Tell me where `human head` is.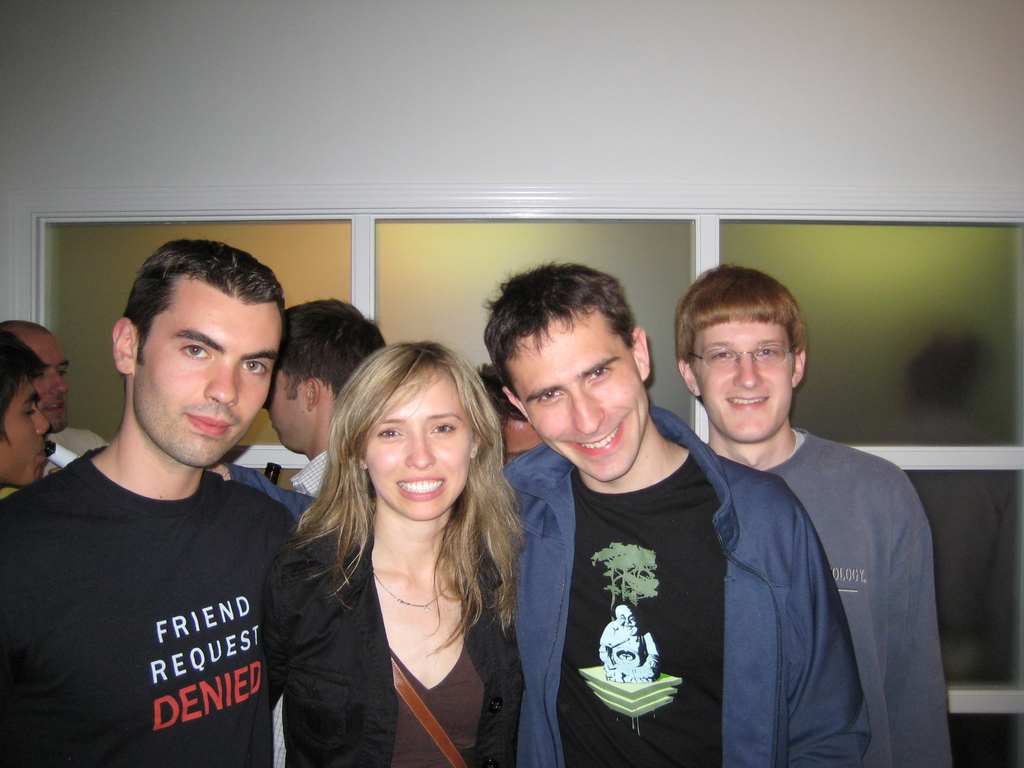
`human head` is at left=263, top=298, right=386, bottom=450.
